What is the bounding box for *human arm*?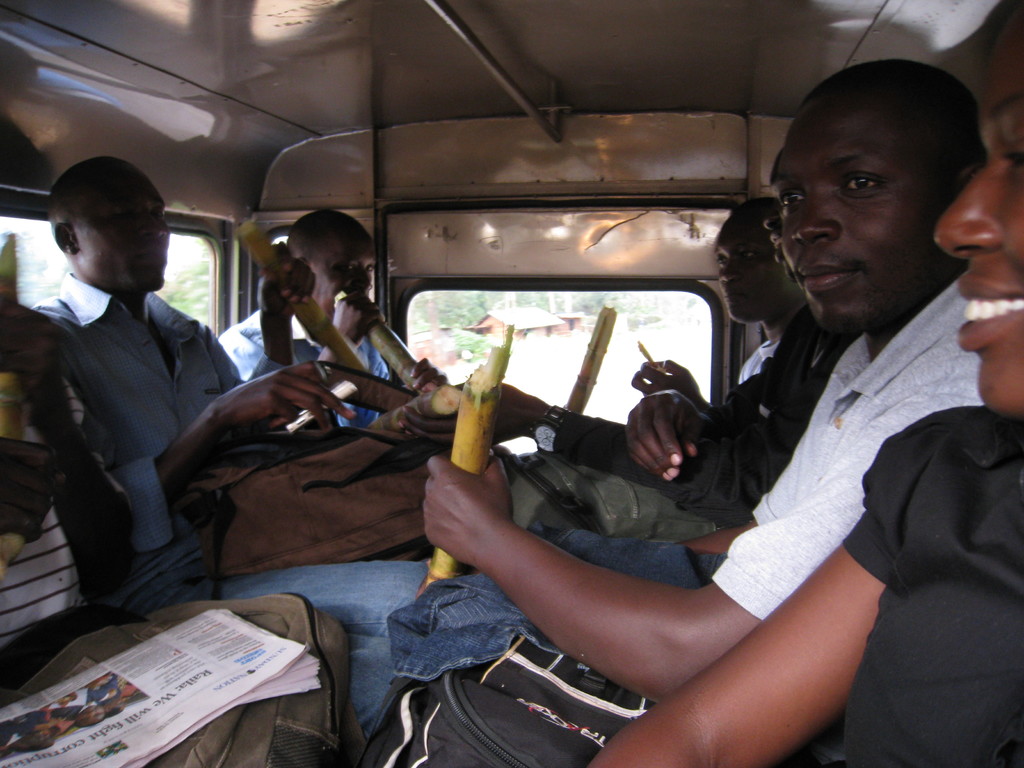
{"x1": 31, "y1": 314, "x2": 152, "y2": 563}.
